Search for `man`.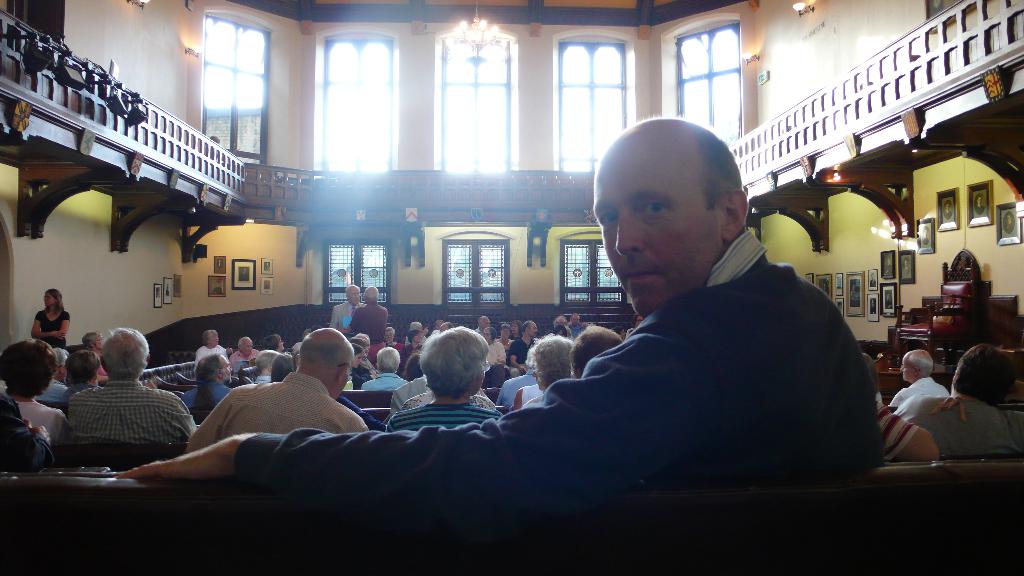
Found at detection(895, 344, 1023, 456).
